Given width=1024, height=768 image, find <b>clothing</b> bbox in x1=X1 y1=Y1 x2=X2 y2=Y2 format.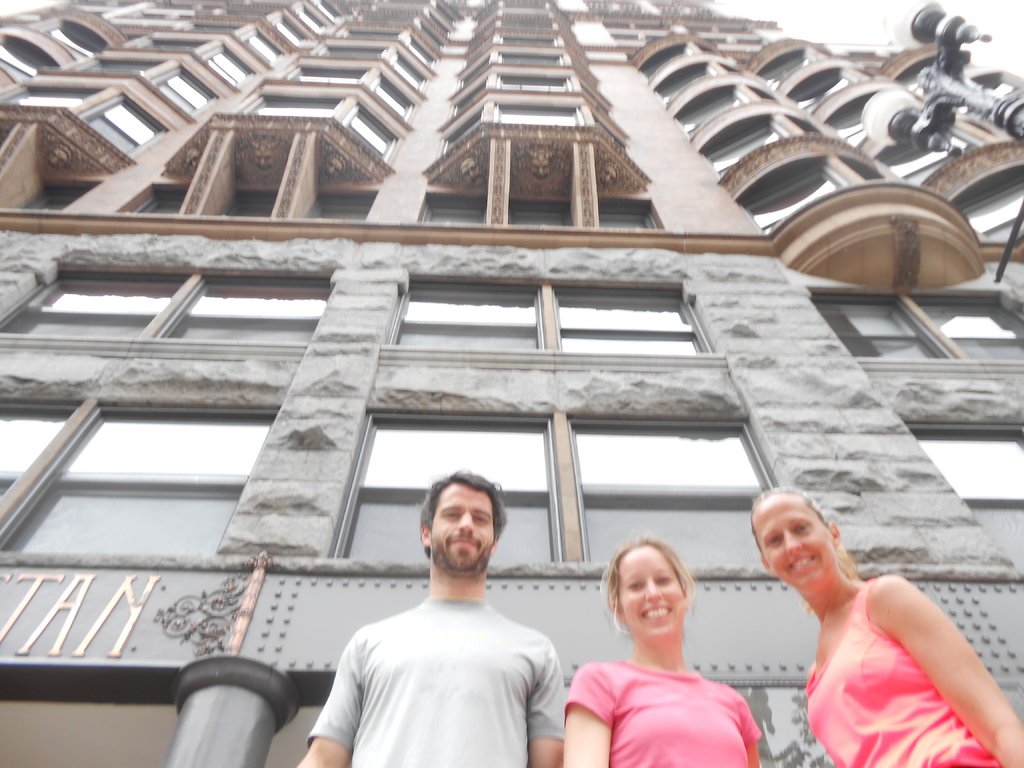
x1=800 y1=580 x2=1001 y2=767.
